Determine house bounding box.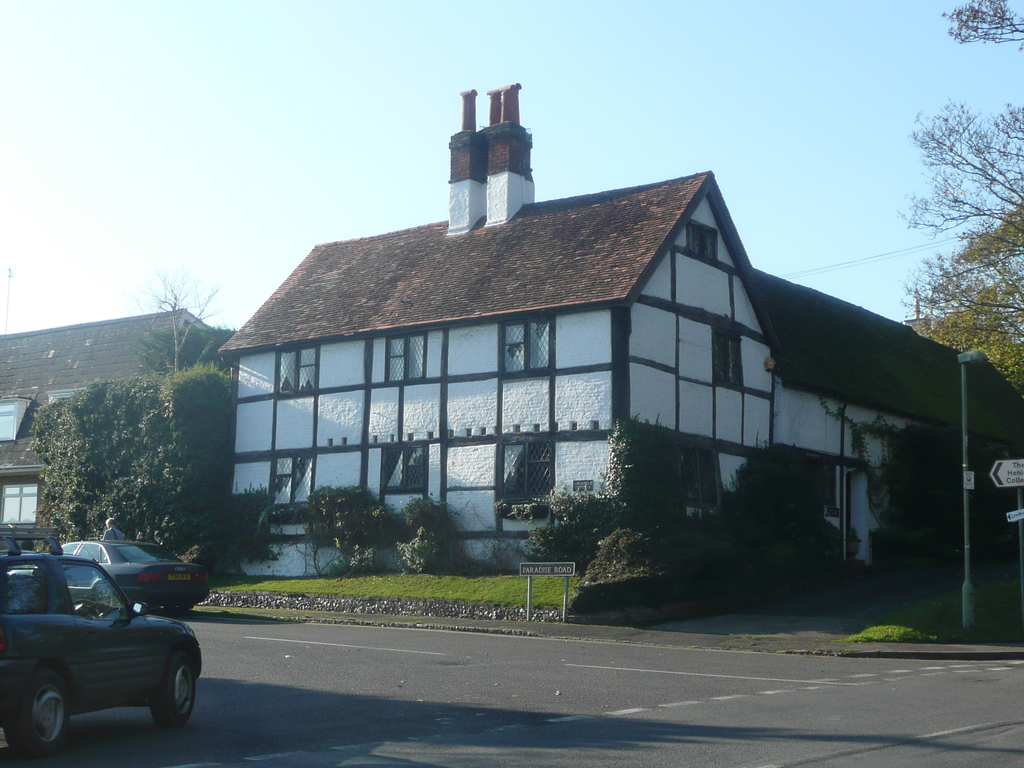
Determined: (x1=904, y1=302, x2=1023, y2=633).
